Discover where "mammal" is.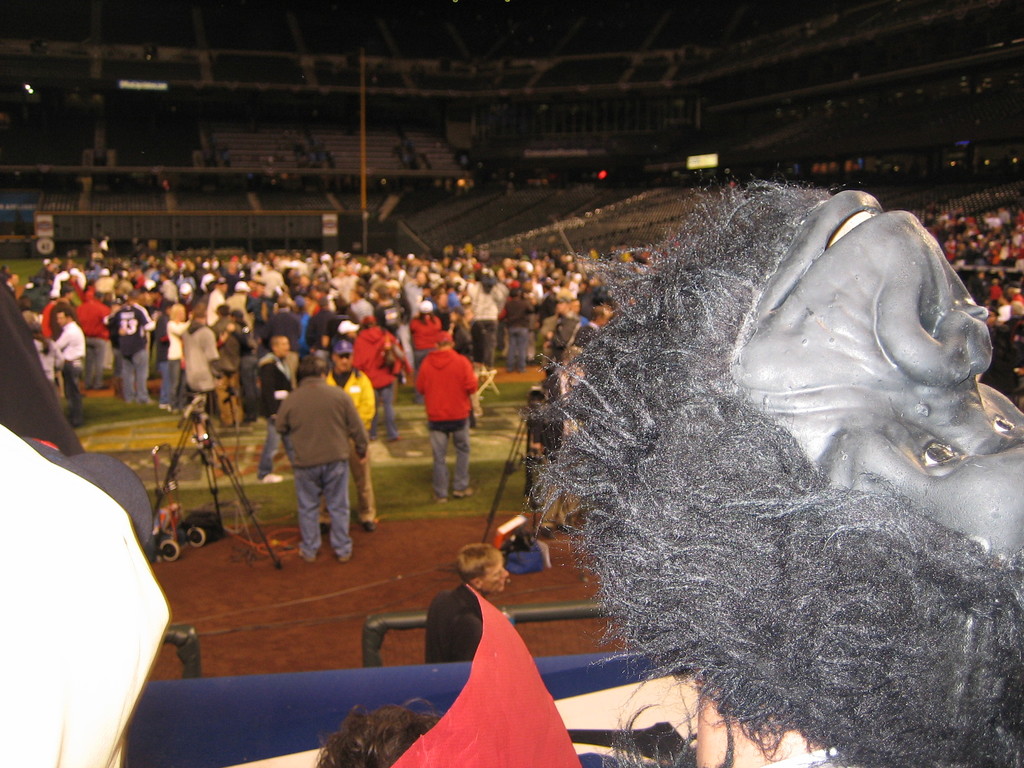
Discovered at [left=308, top=696, right=451, bottom=767].
